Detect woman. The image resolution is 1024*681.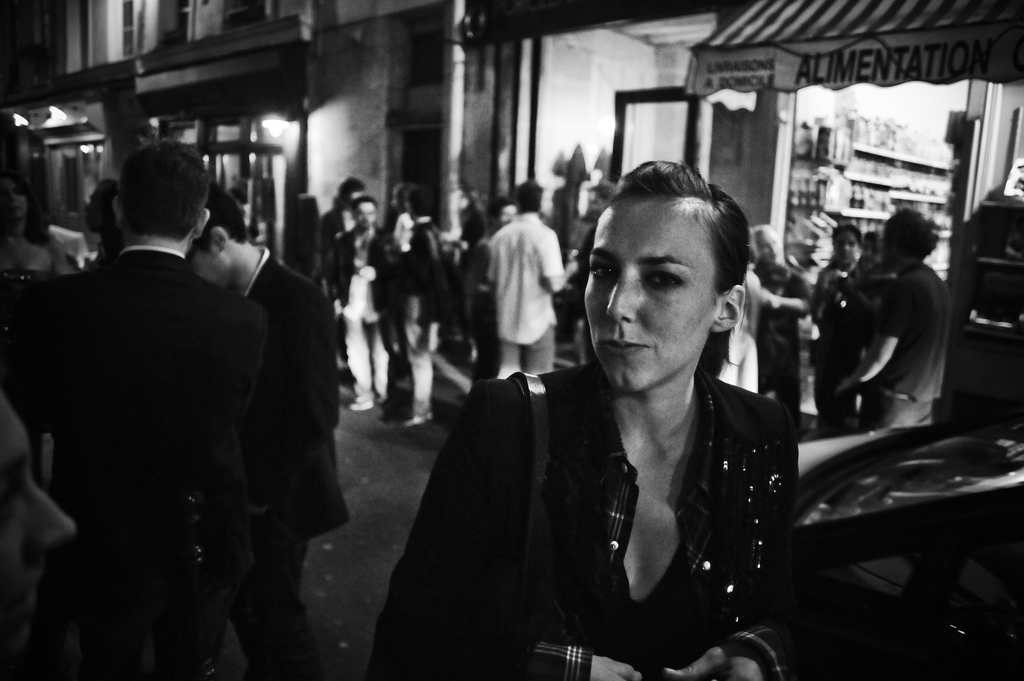
[410,154,804,677].
